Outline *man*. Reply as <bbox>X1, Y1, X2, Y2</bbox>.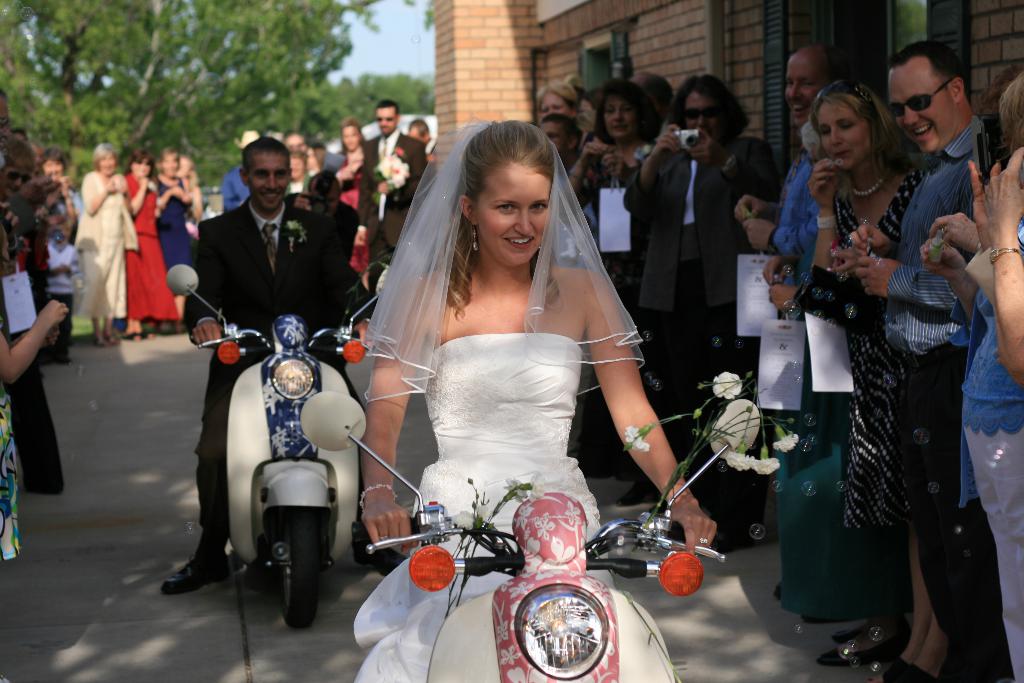
<bbox>408, 111, 439, 155</bbox>.
